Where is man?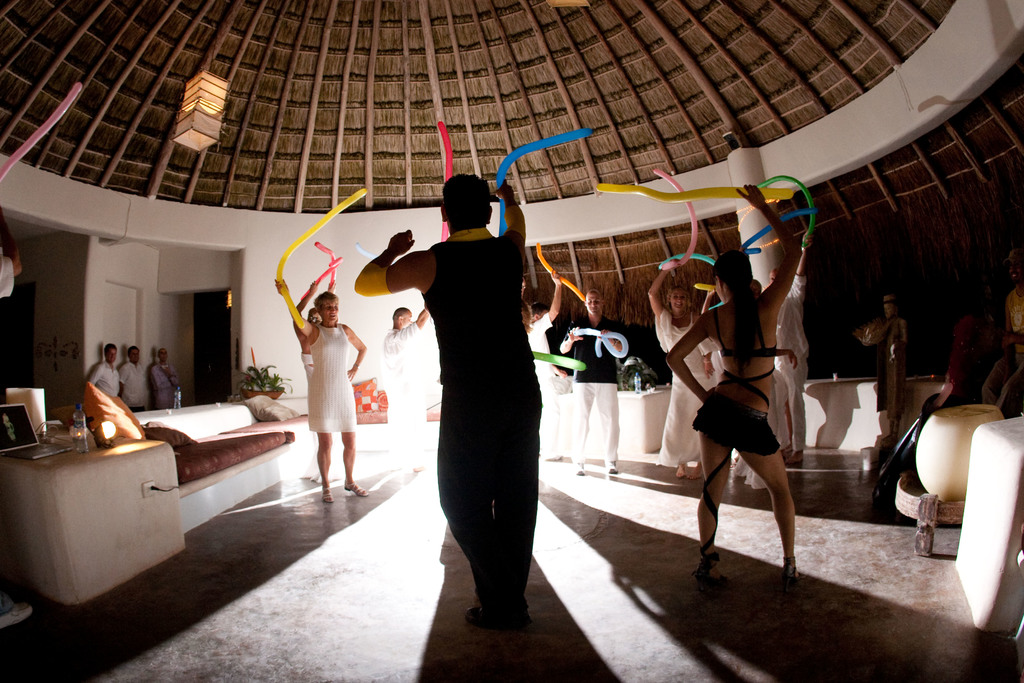
[349, 176, 527, 631].
